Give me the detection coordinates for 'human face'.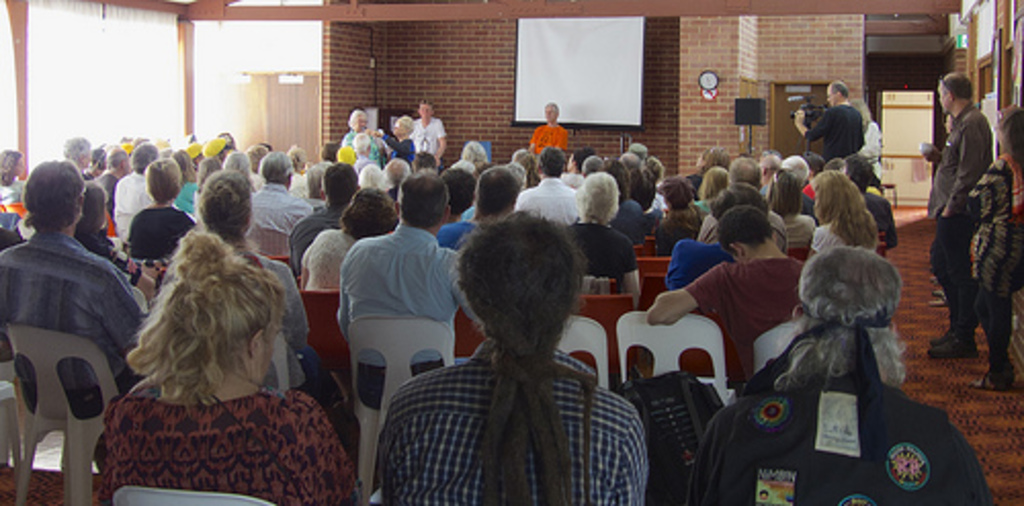
[391,117,401,131].
